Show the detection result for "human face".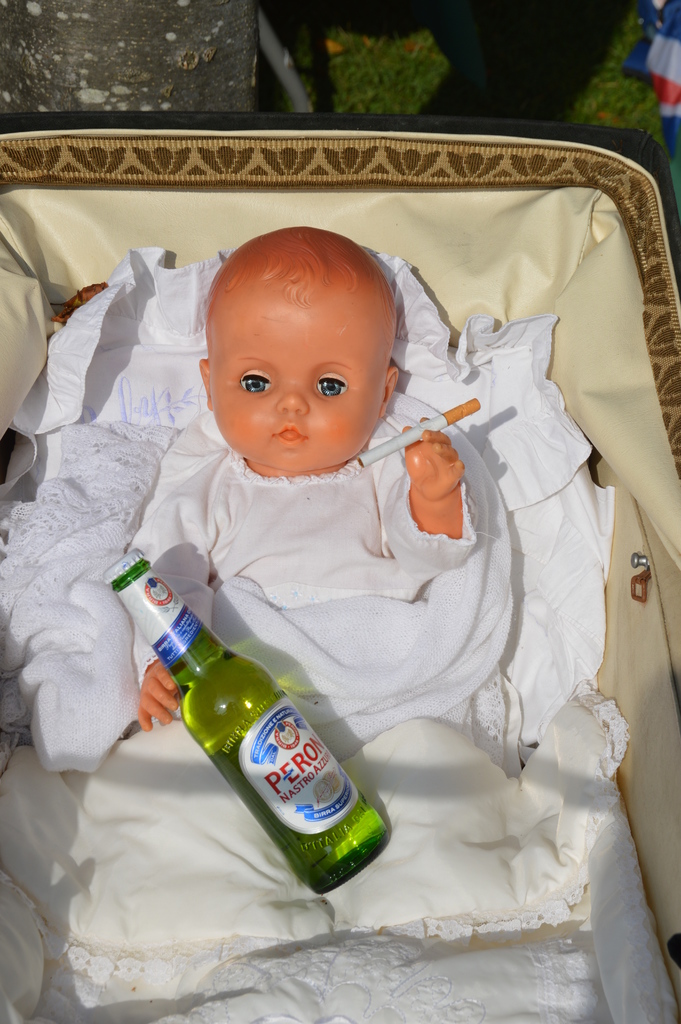
(left=211, top=285, right=388, bottom=469).
